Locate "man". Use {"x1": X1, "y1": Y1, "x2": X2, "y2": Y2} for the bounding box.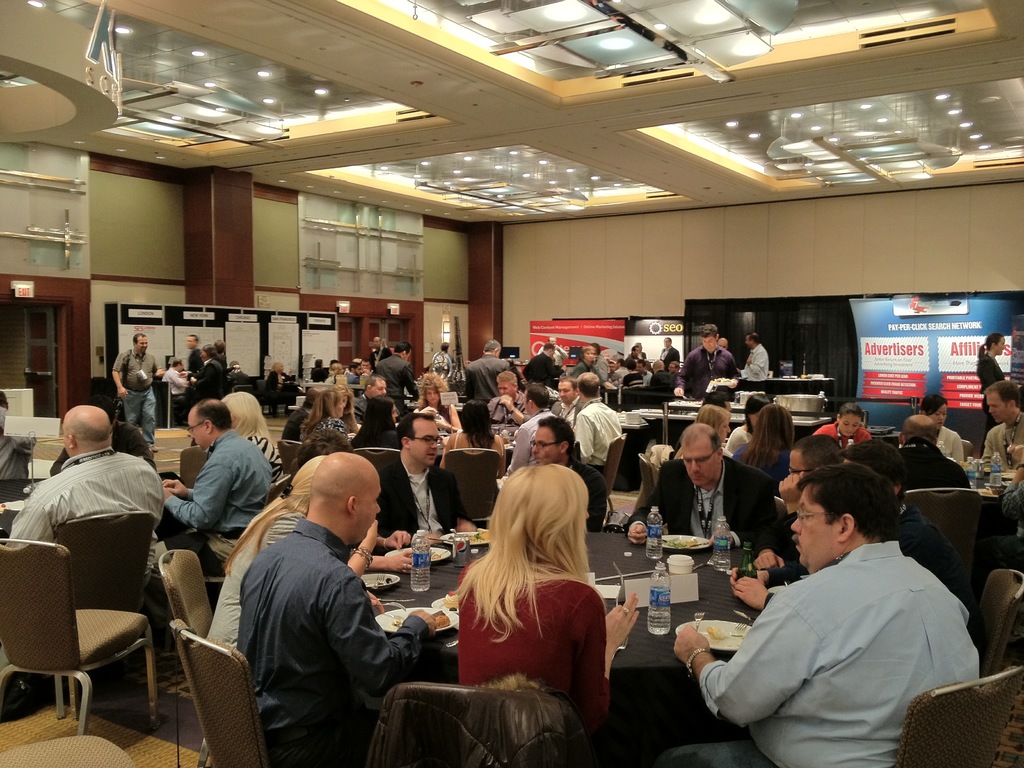
{"x1": 230, "y1": 449, "x2": 445, "y2": 767}.
